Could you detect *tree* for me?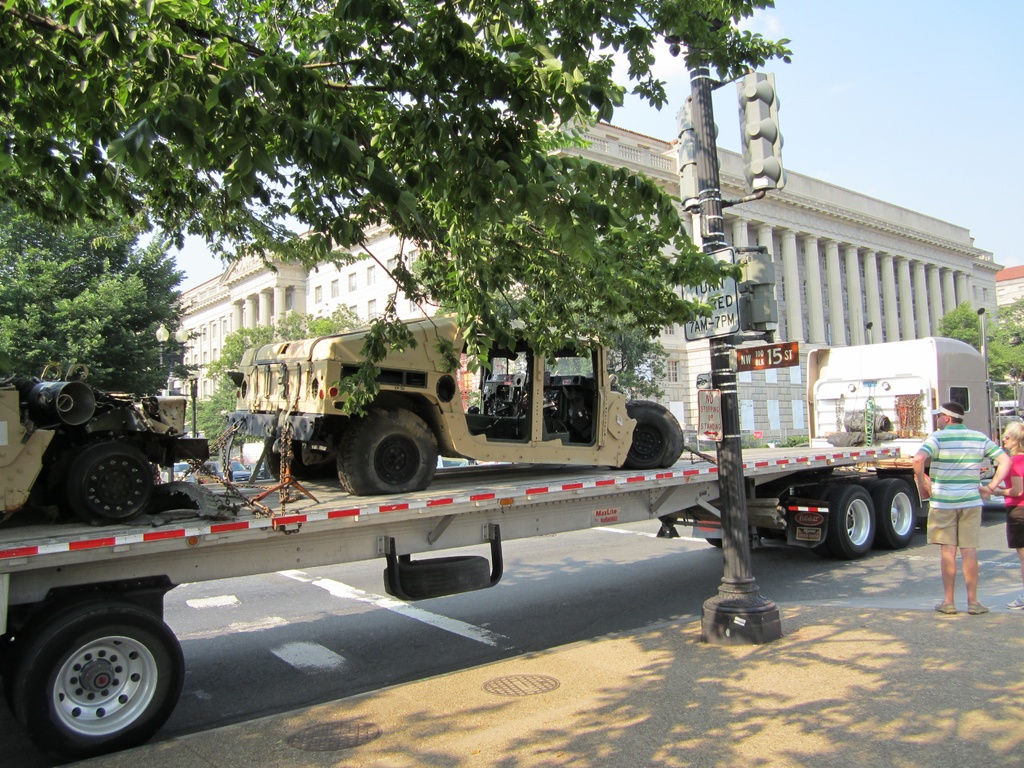
Detection result: detection(0, 0, 792, 444).
